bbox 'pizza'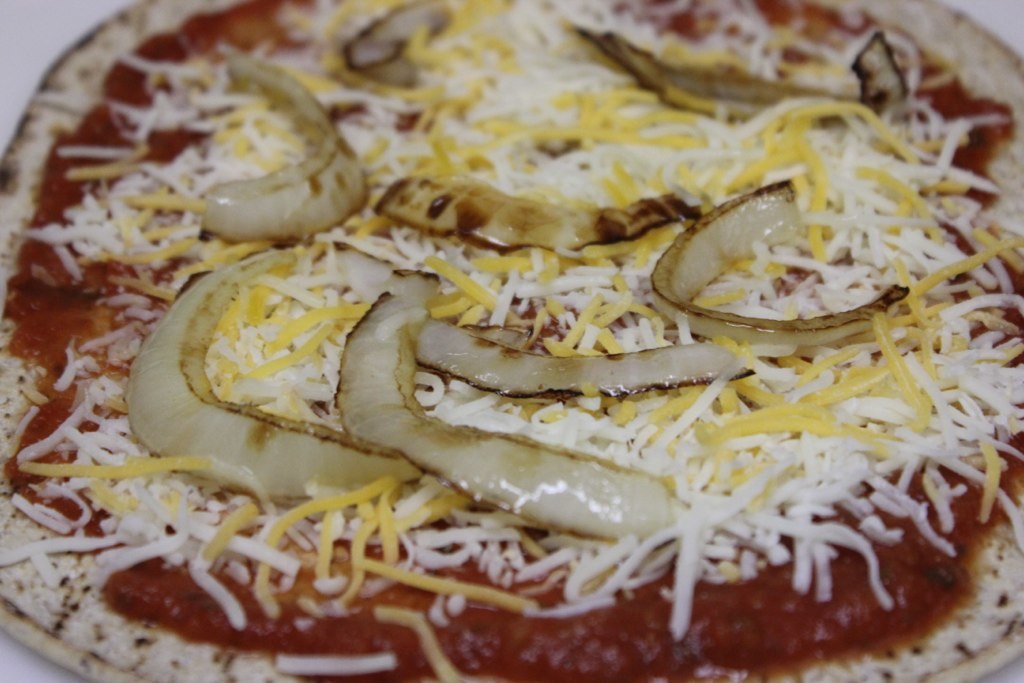
locate(0, 0, 1023, 682)
